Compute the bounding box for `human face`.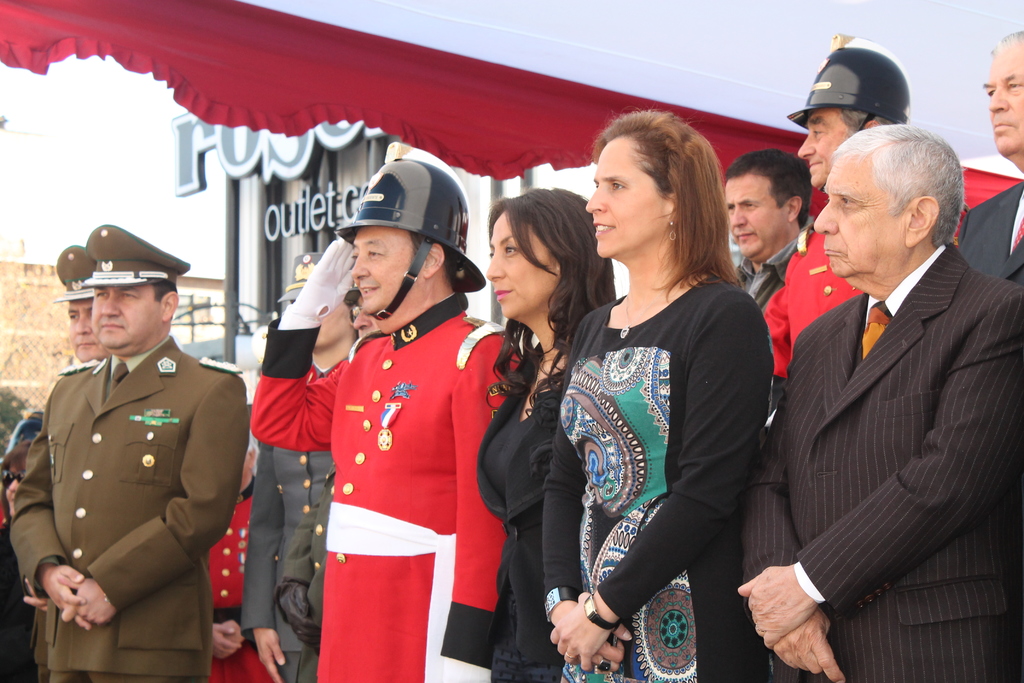
bbox=(984, 40, 1023, 160).
